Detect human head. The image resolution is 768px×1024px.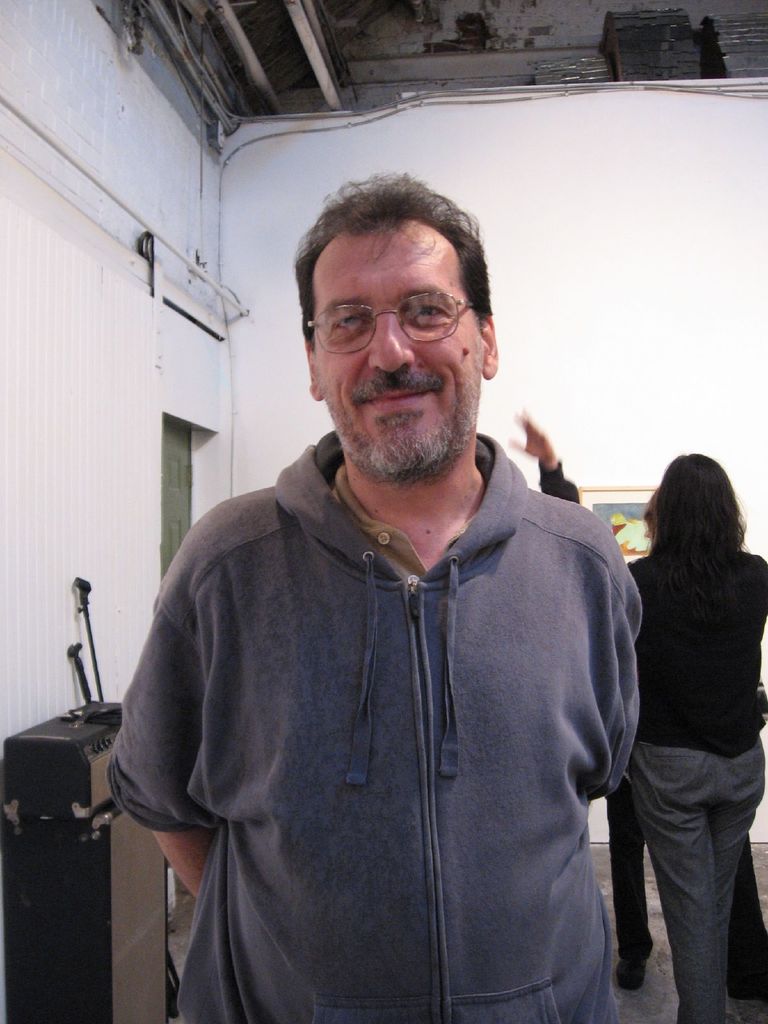
[left=289, top=168, right=516, bottom=472].
